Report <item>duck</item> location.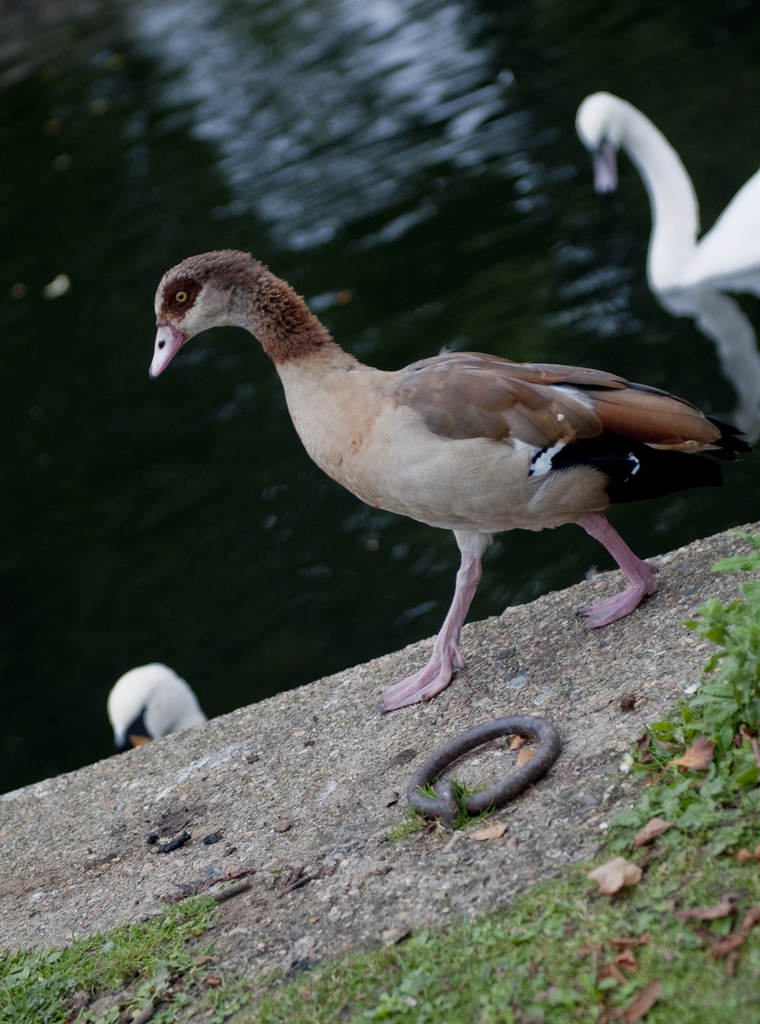
Report: 581:86:759:435.
